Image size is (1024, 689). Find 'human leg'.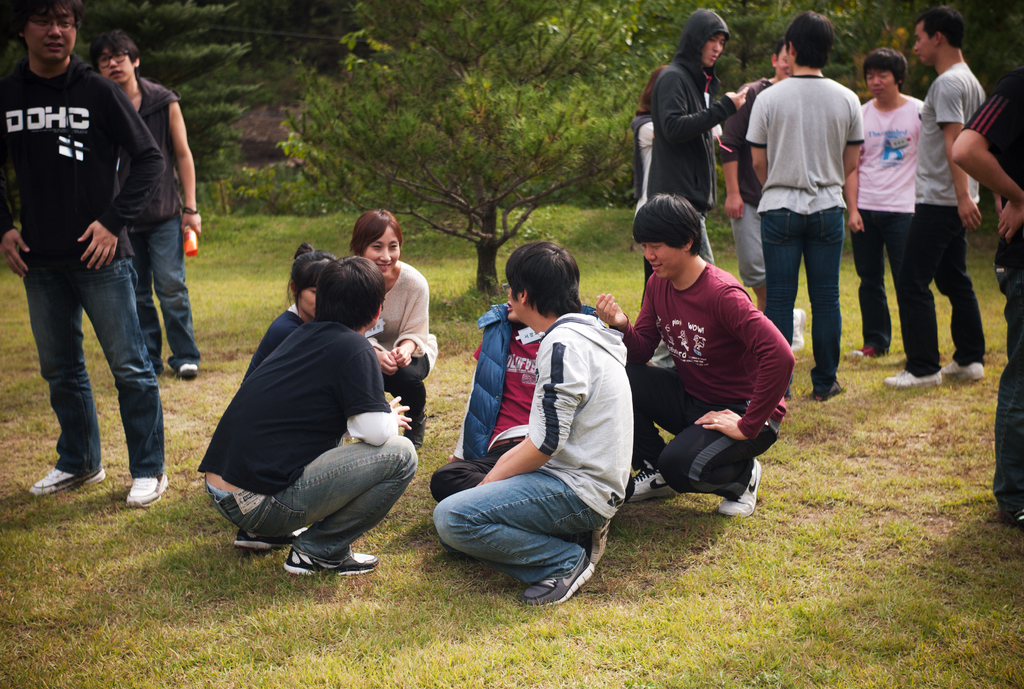
x1=885 y1=202 x2=960 y2=391.
